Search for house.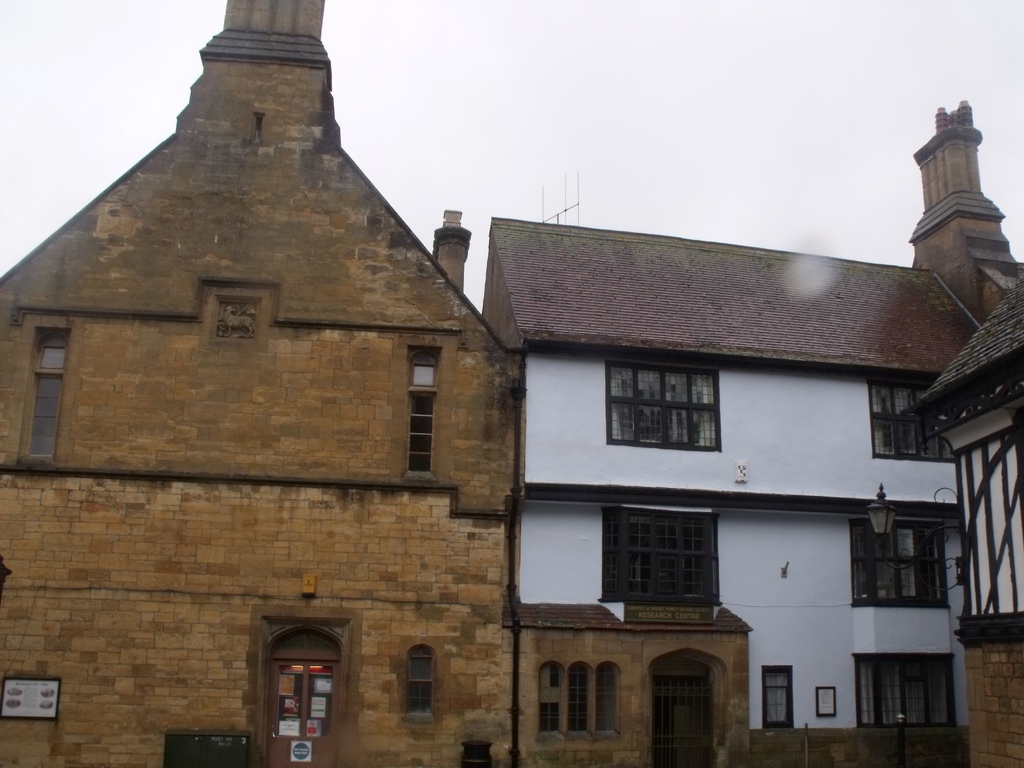
Found at bbox=(909, 271, 1023, 767).
